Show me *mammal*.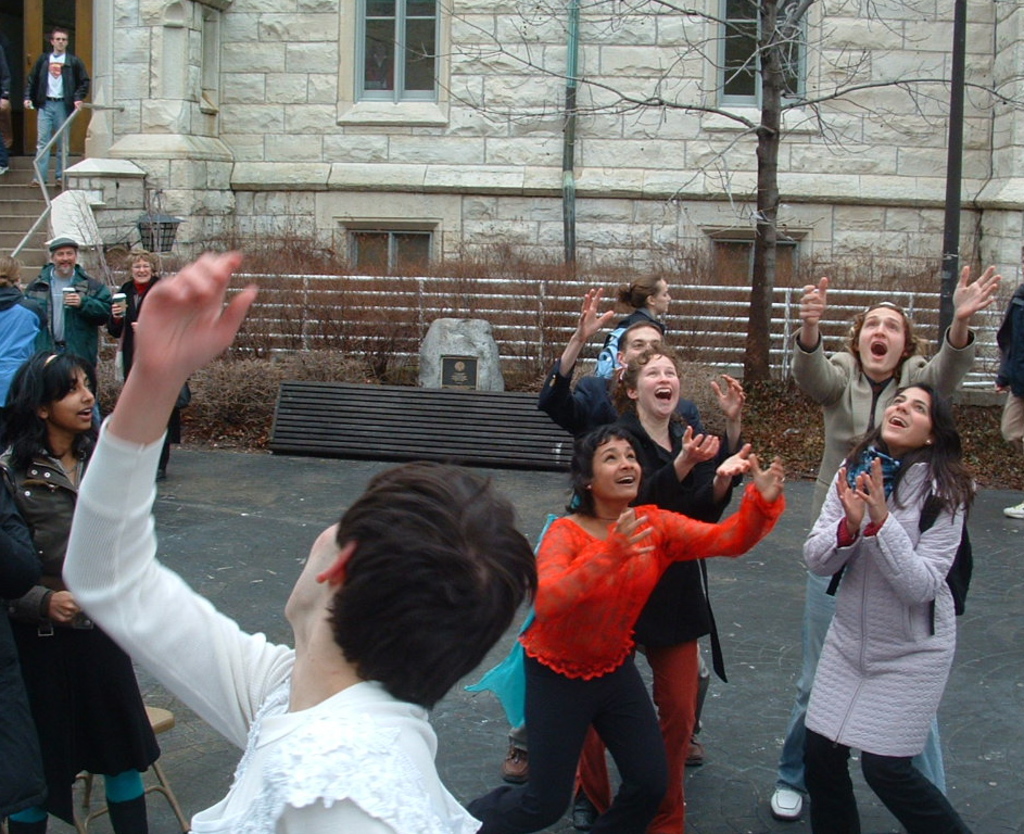
*mammal* is here: 0 46 11 180.
